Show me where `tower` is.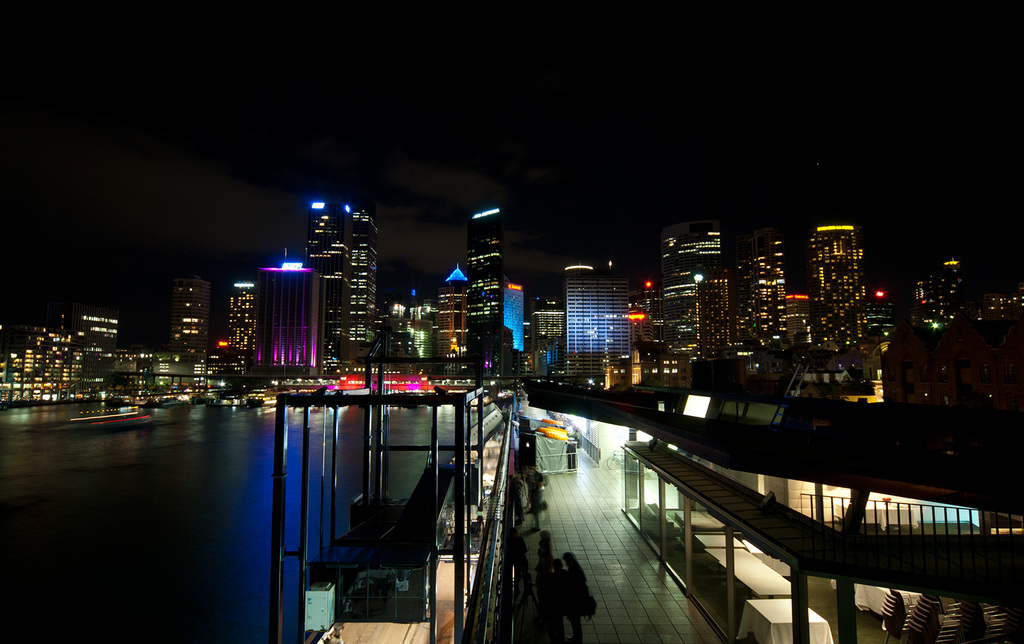
`tower` is at detection(807, 219, 858, 351).
